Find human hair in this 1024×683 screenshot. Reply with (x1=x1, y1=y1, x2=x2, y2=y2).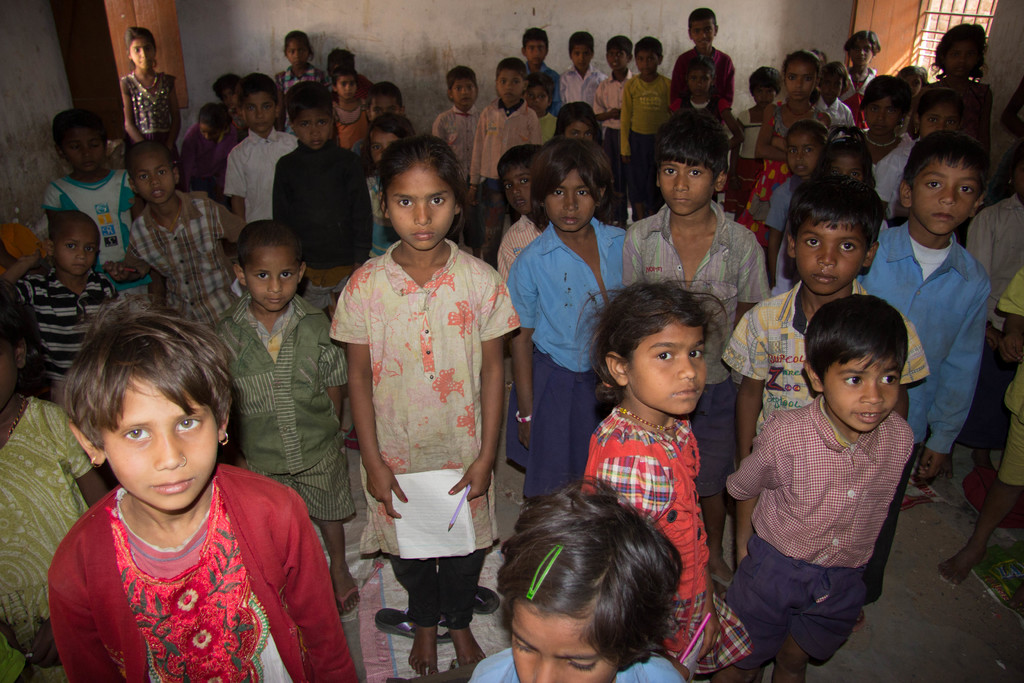
(x1=0, y1=273, x2=40, y2=373).
